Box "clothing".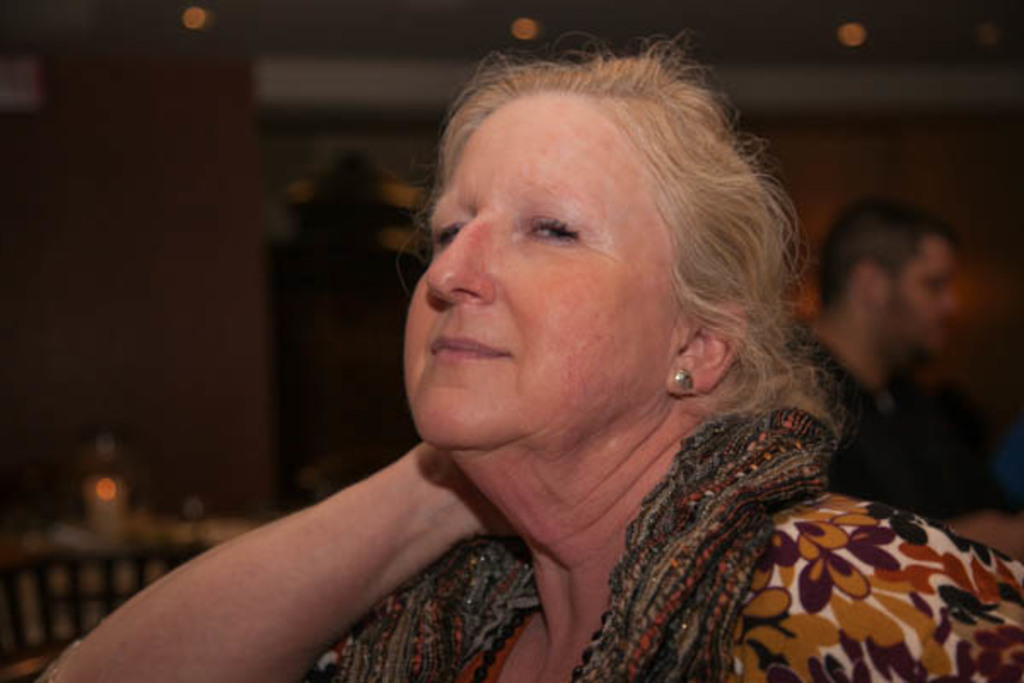
x1=305 y1=413 x2=1022 y2=681.
